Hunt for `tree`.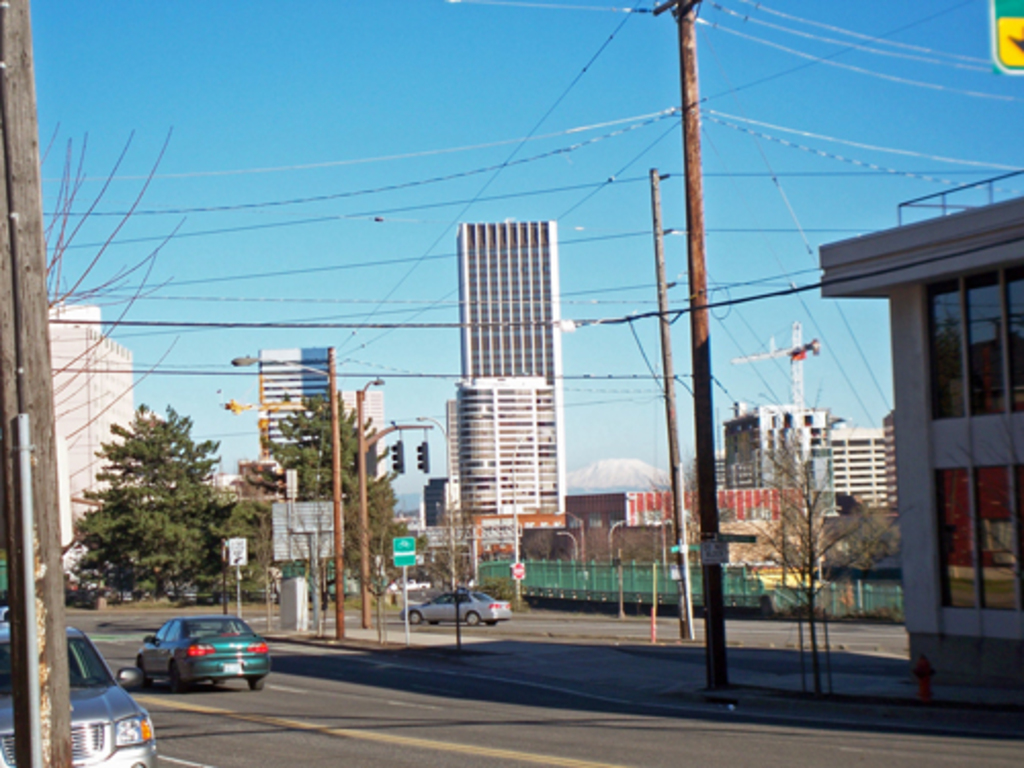
Hunted down at [750,424,881,698].
